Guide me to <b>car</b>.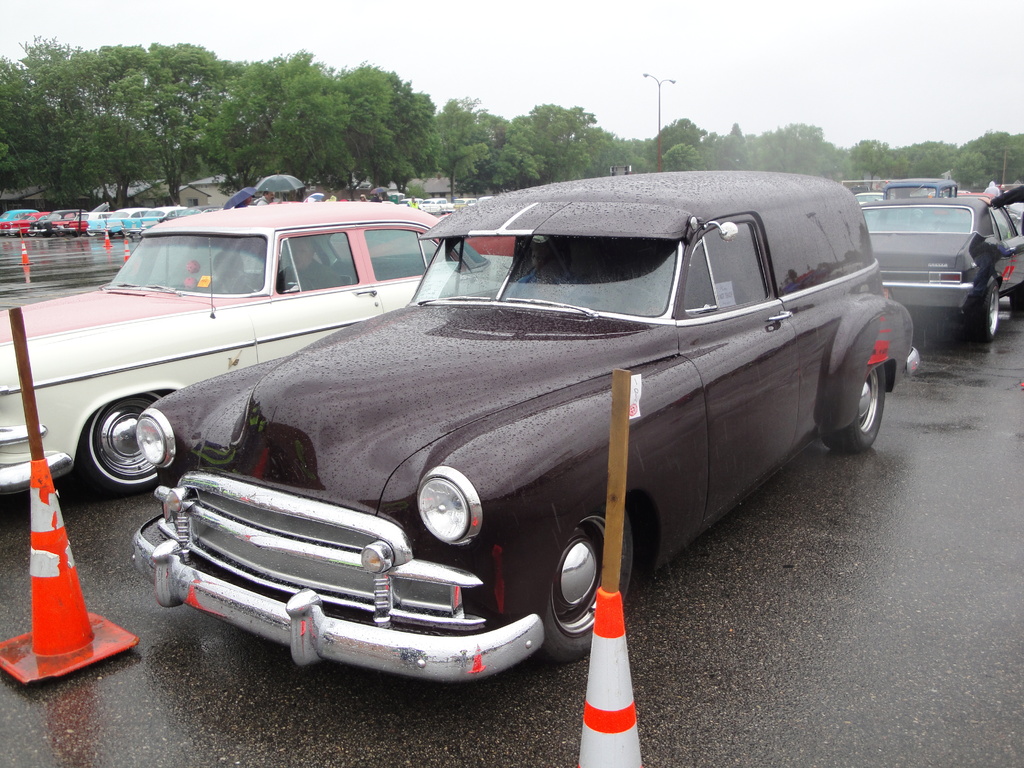
Guidance: box(0, 209, 34, 225).
